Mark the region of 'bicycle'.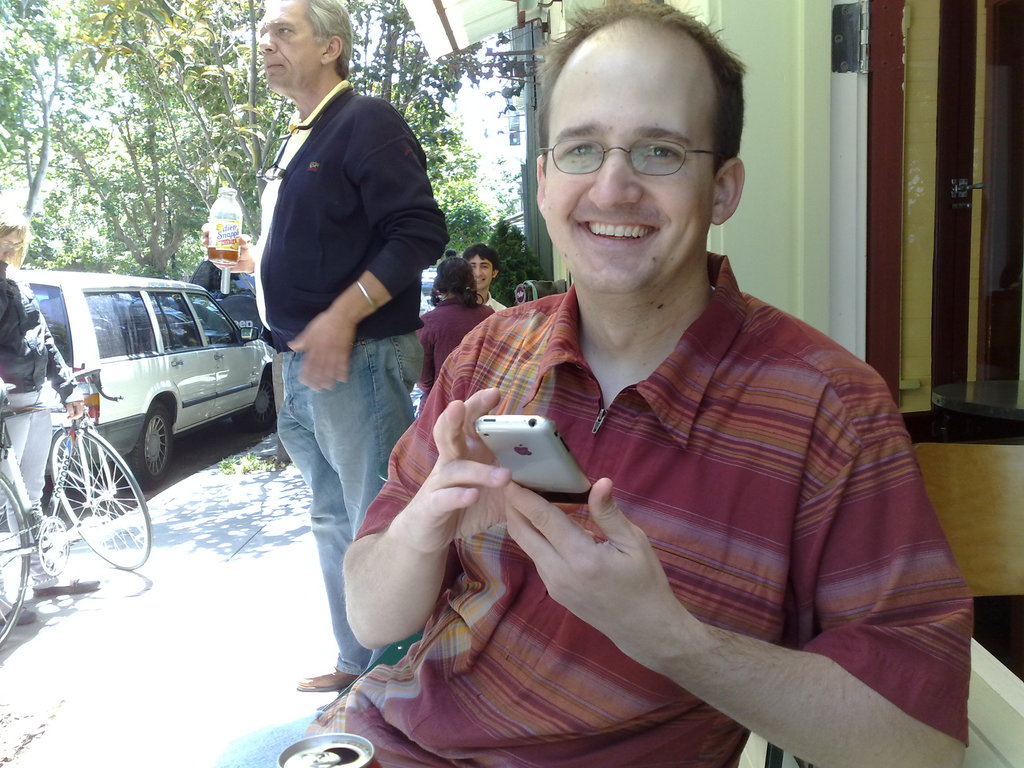
Region: <bbox>20, 361, 147, 606</bbox>.
